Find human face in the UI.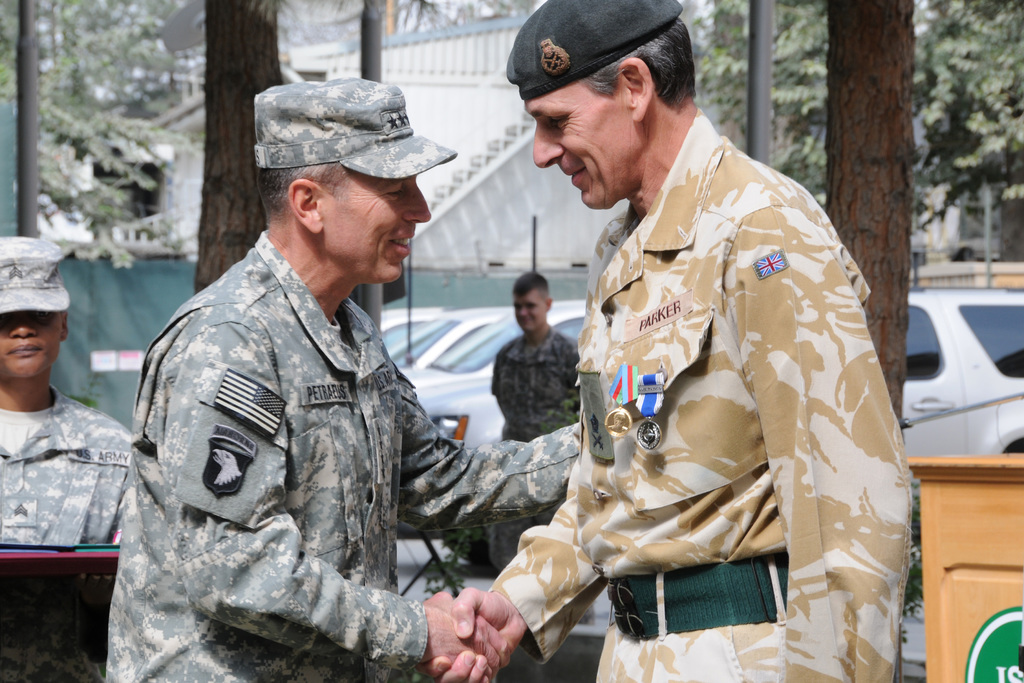
UI element at rect(317, 158, 428, 286).
